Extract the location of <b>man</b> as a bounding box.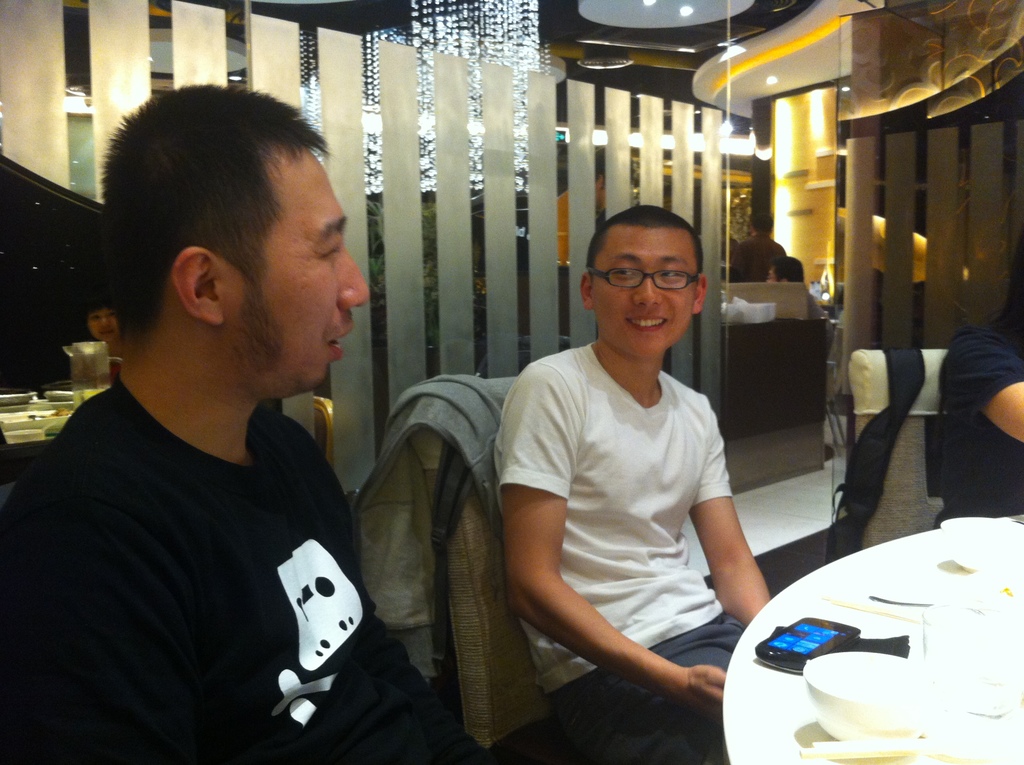
<bbox>15, 85, 463, 750</bbox>.
